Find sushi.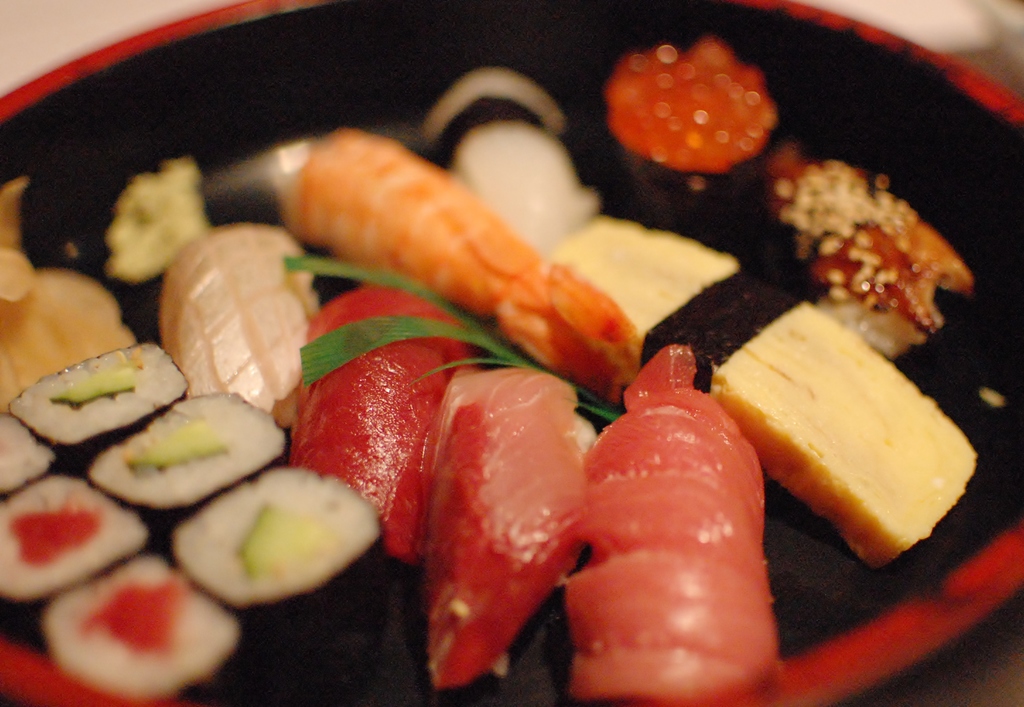
[7,341,187,457].
